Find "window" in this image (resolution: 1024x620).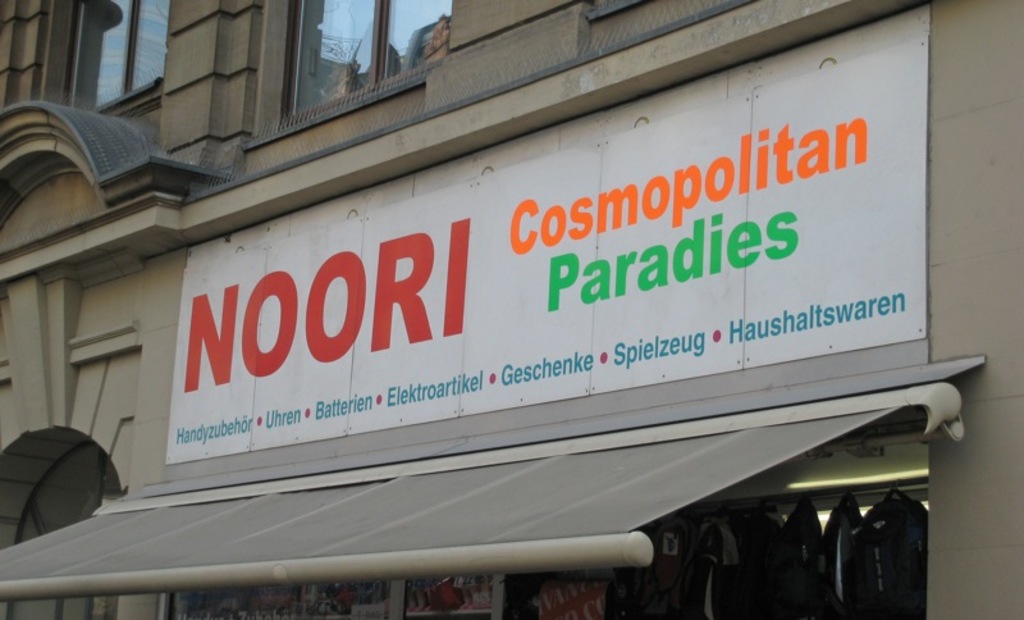
279:0:456:124.
